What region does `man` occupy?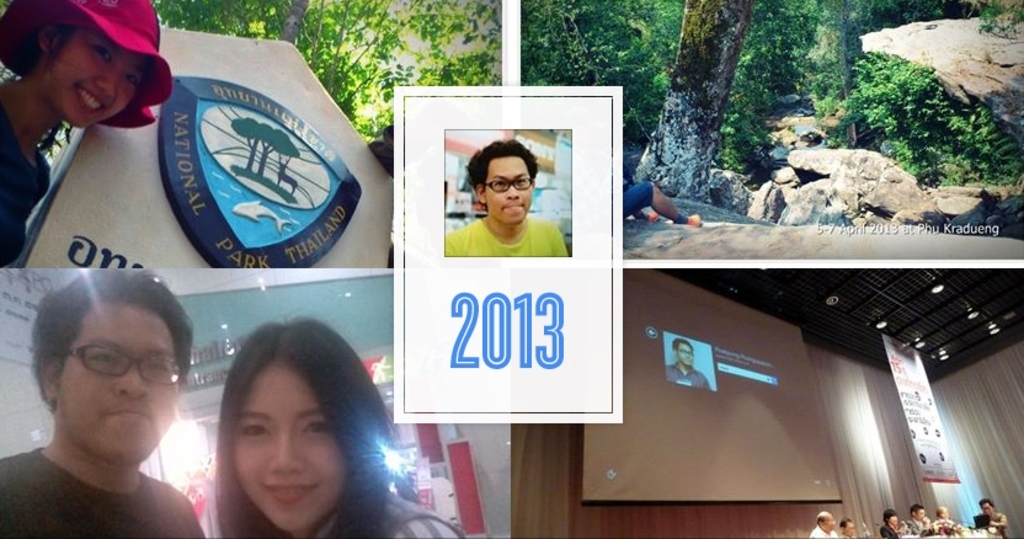
locate(880, 509, 901, 538).
